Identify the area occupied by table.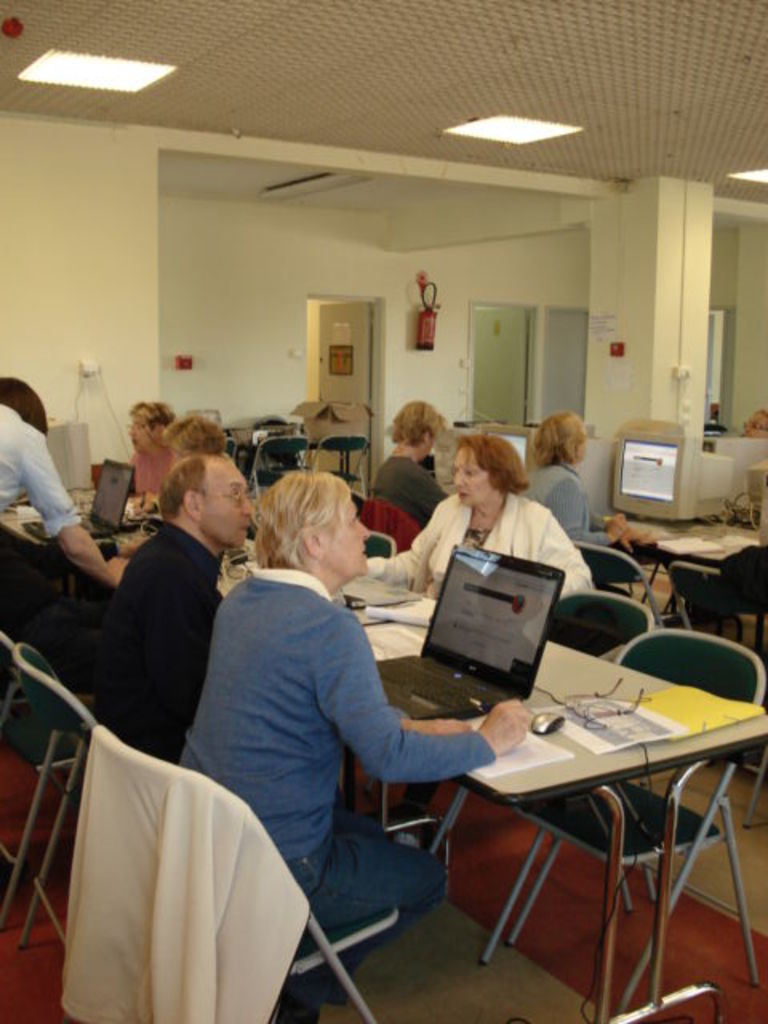
Area: BBox(422, 669, 763, 936).
